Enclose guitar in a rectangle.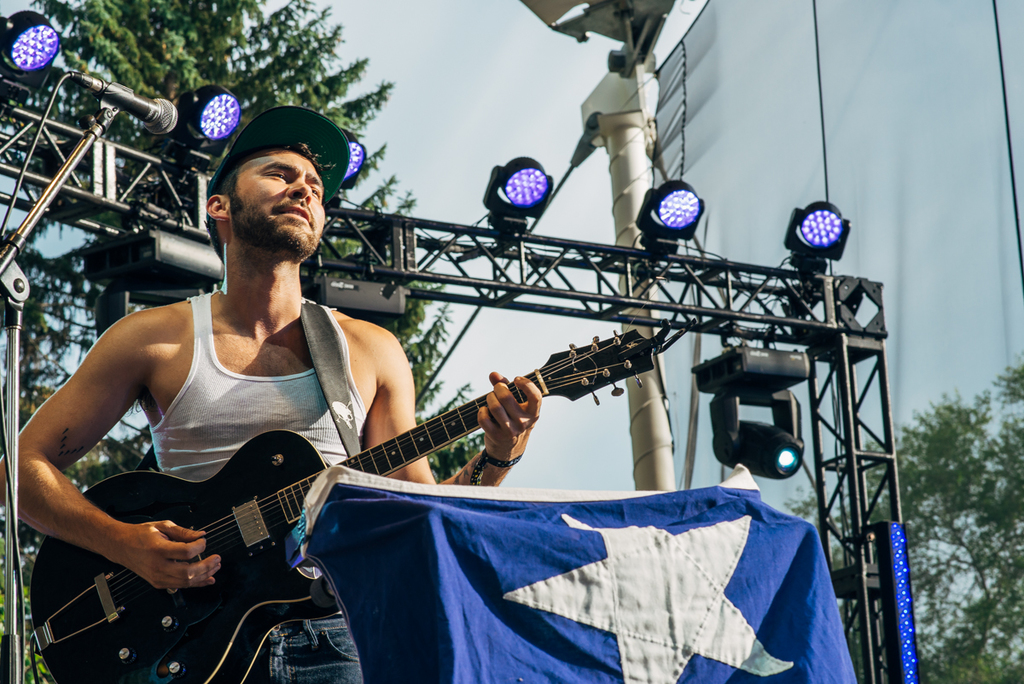
(left=27, top=310, right=687, bottom=683).
